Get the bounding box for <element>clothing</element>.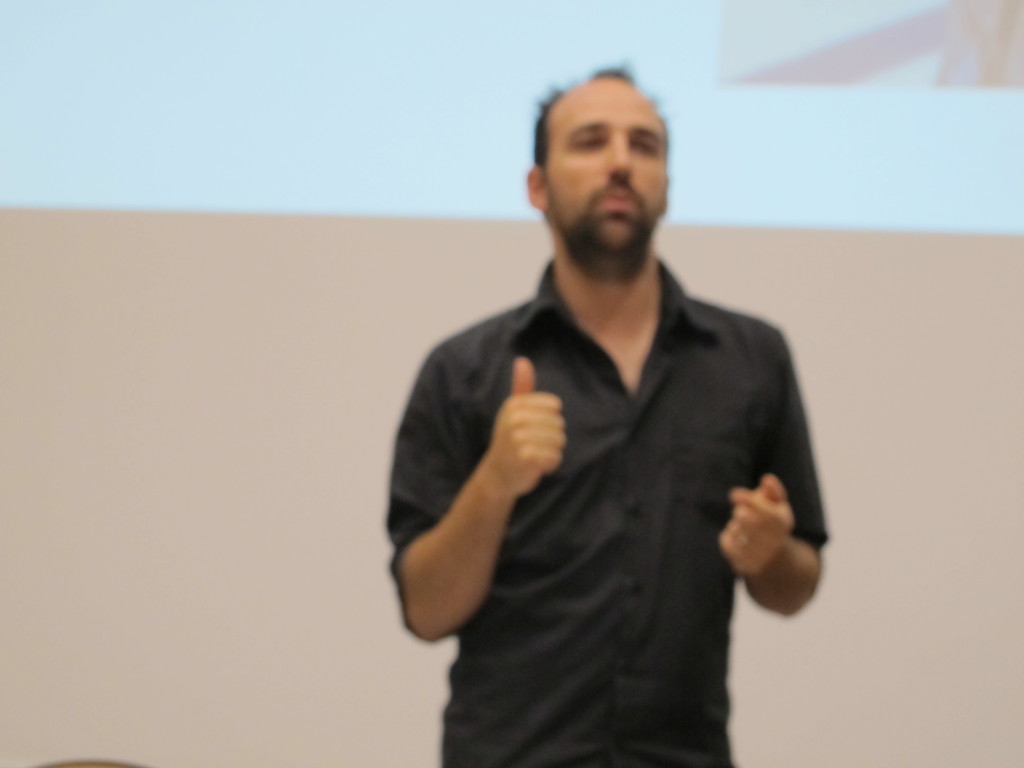
[388, 225, 829, 742].
